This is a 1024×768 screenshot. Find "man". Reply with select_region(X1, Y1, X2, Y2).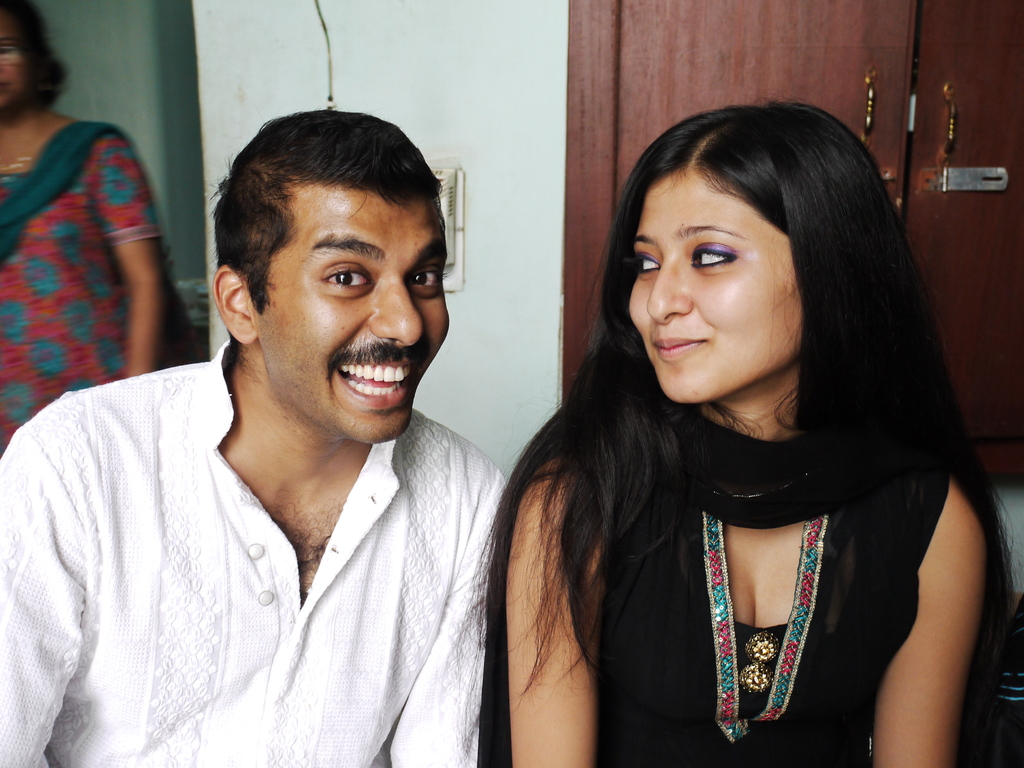
select_region(19, 100, 555, 757).
